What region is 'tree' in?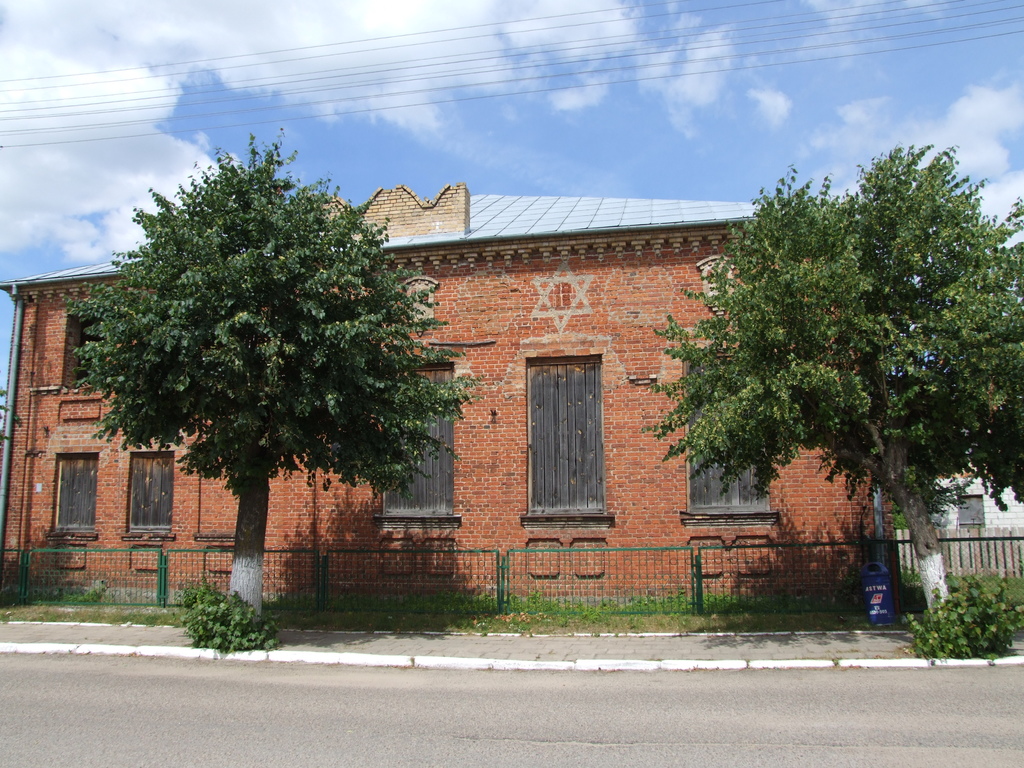
<box>72,127,442,612</box>.
